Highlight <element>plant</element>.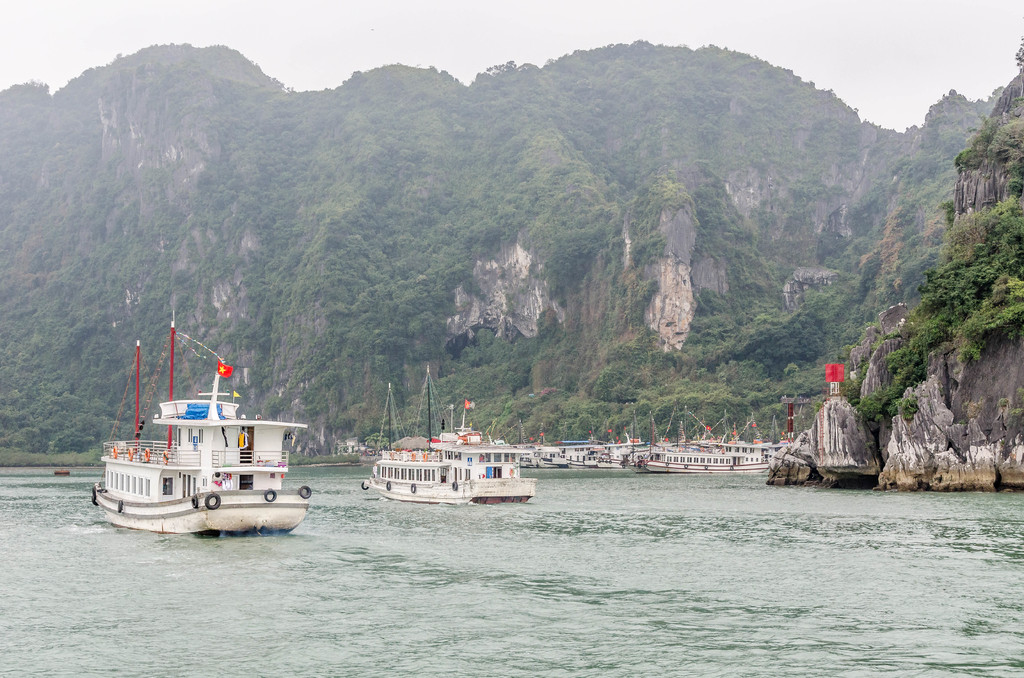
Highlighted region: 20/426/42/456.
